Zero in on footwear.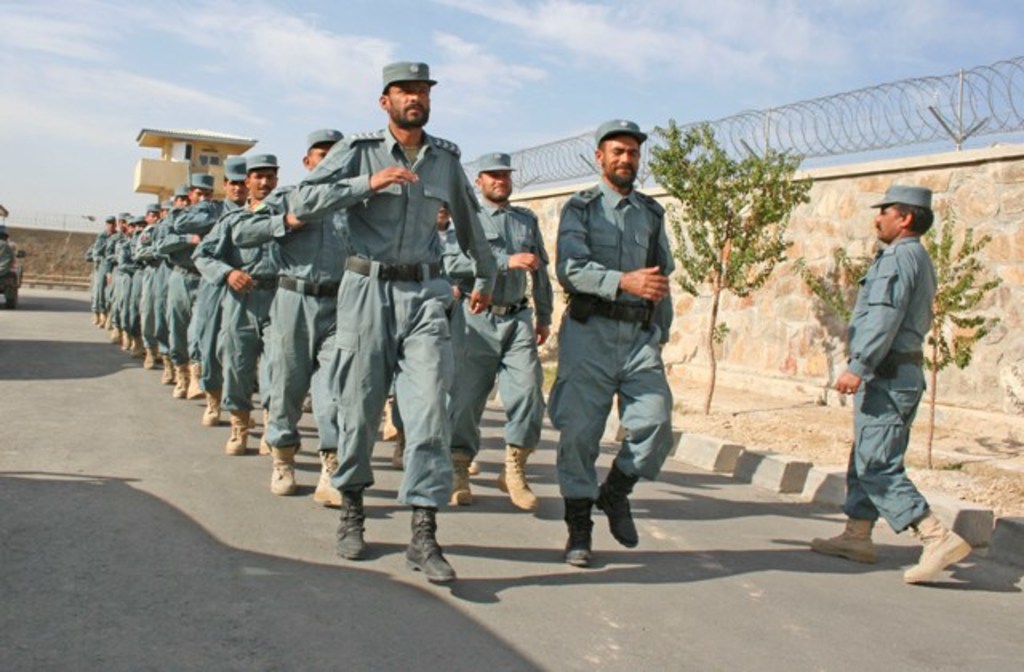
Zeroed in: Rect(598, 462, 646, 546).
